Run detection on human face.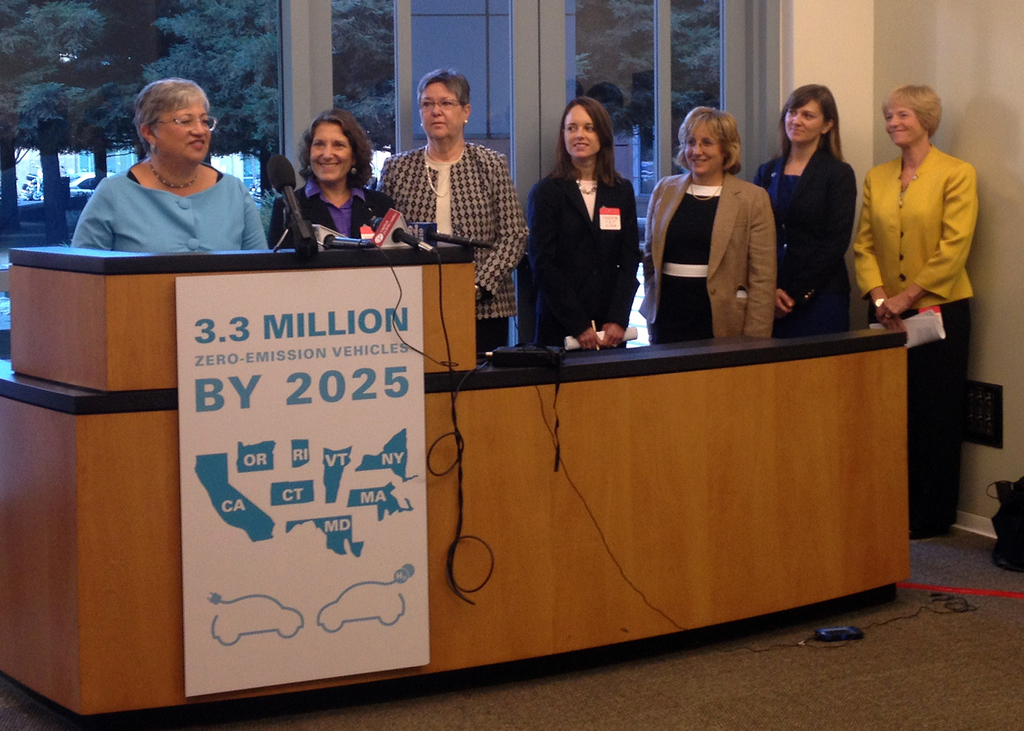
Result: bbox=(781, 97, 828, 145).
